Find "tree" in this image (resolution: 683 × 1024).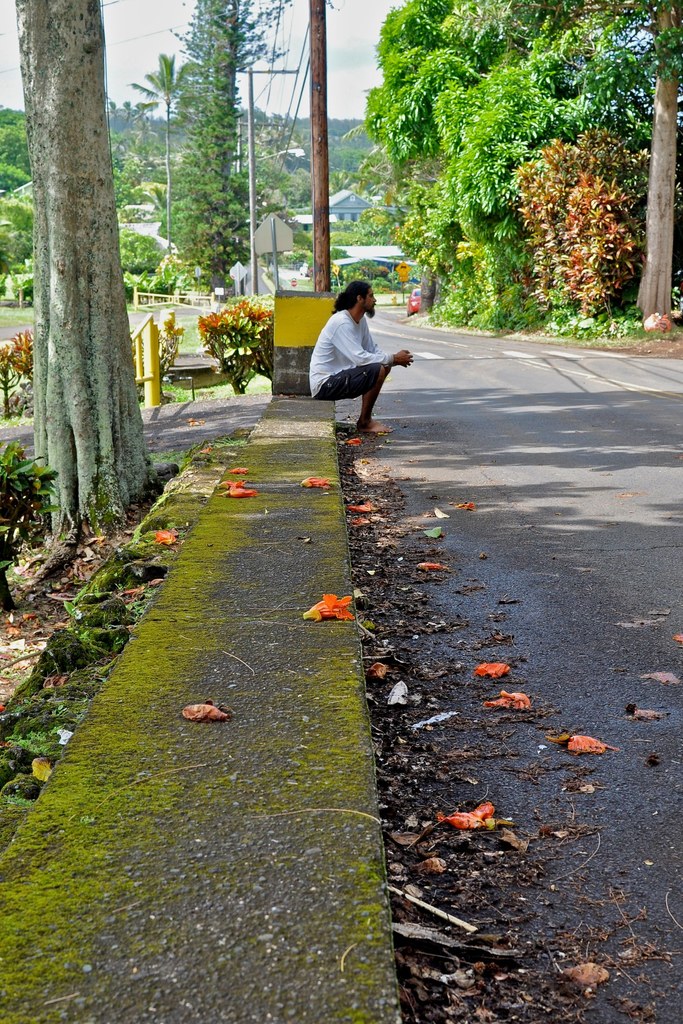
pyautogui.locateOnScreen(23, 17, 138, 495).
